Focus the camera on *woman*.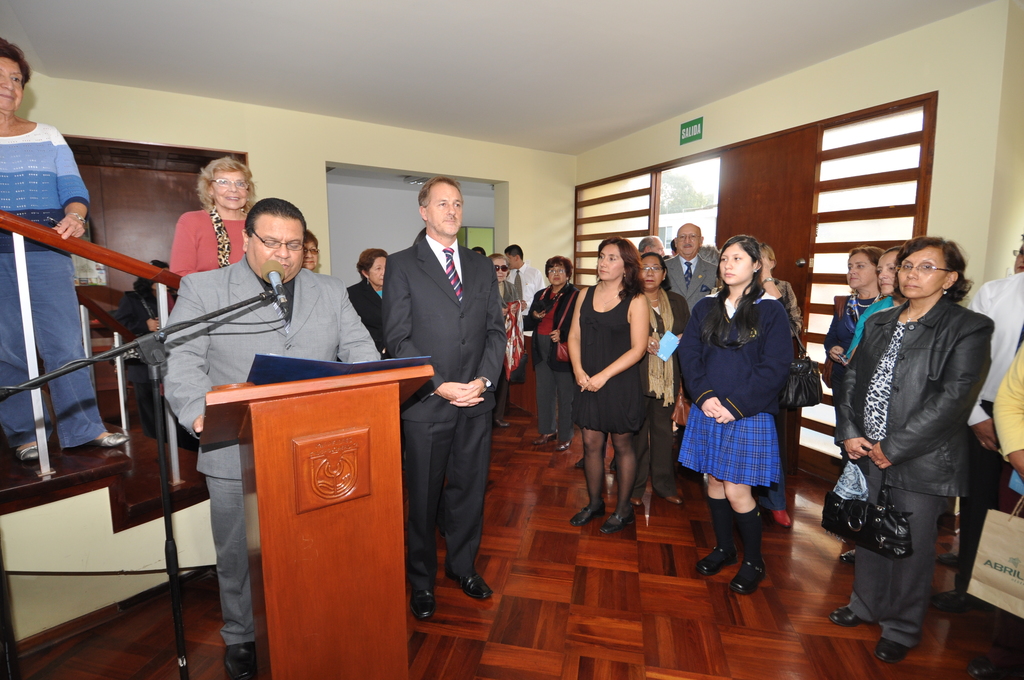
Focus region: x1=0 y1=44 x2=136 y2=476.
